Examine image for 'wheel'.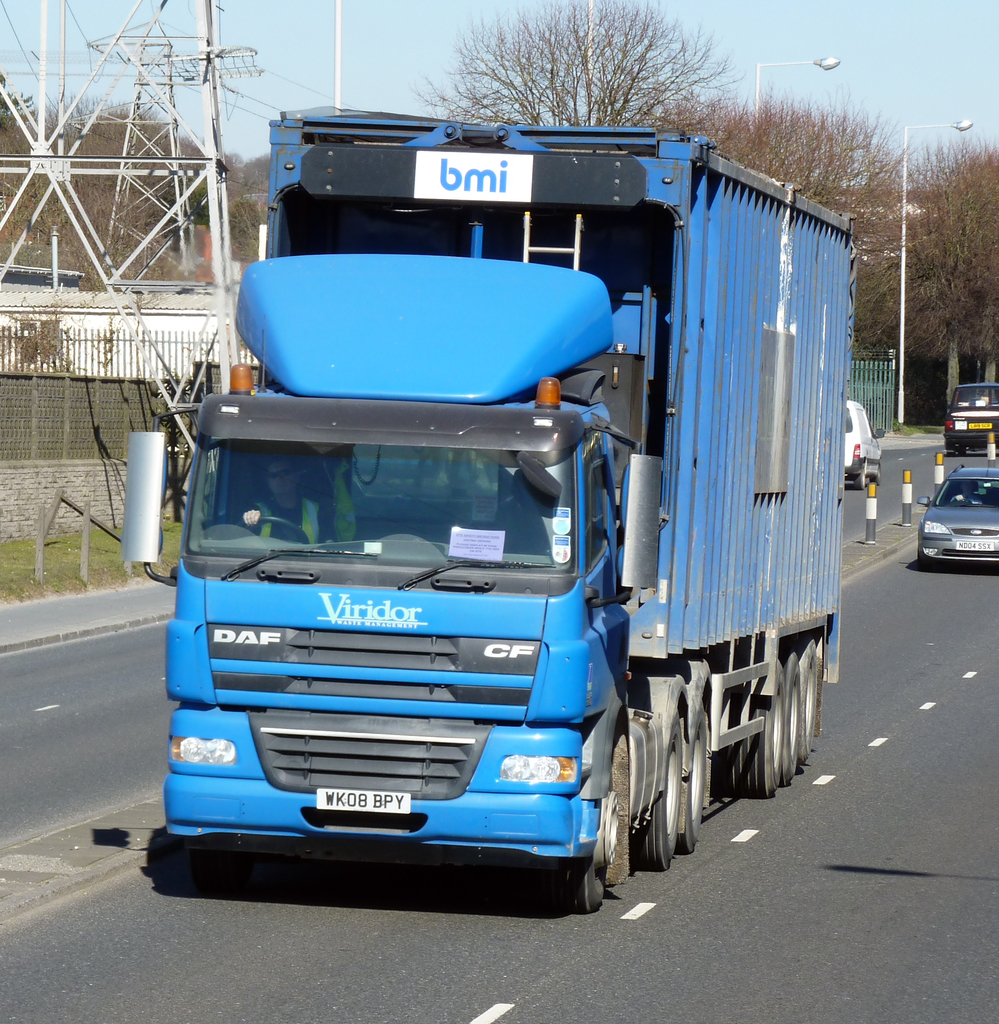
Examination result: [633,717,683,876].
